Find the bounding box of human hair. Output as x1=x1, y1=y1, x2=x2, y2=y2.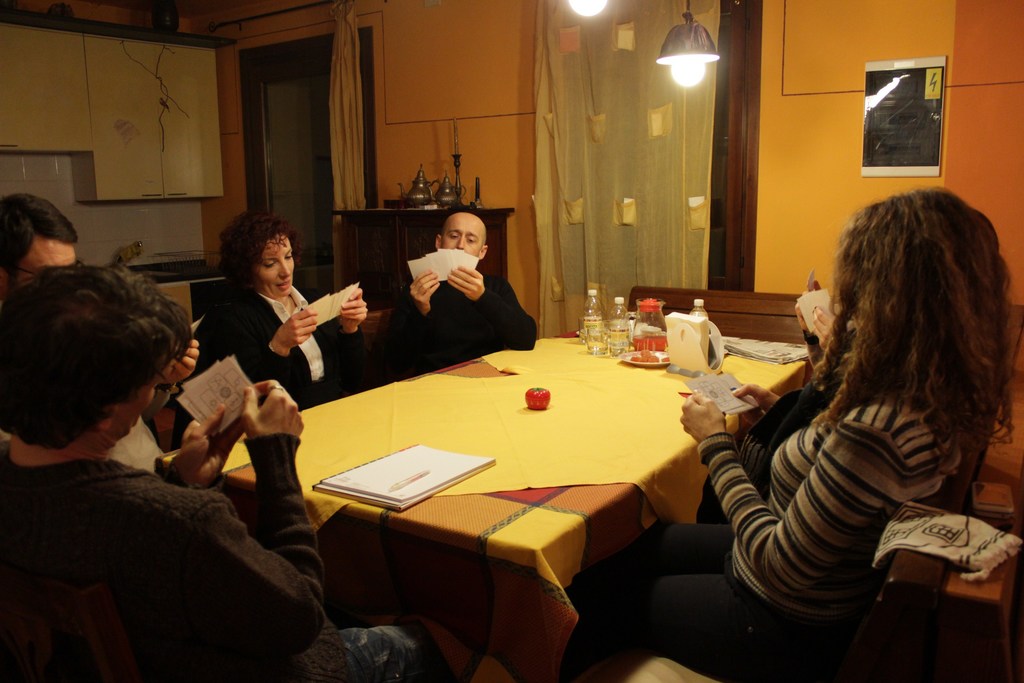
x1=0, y1=263, x2=194, y2=450.
